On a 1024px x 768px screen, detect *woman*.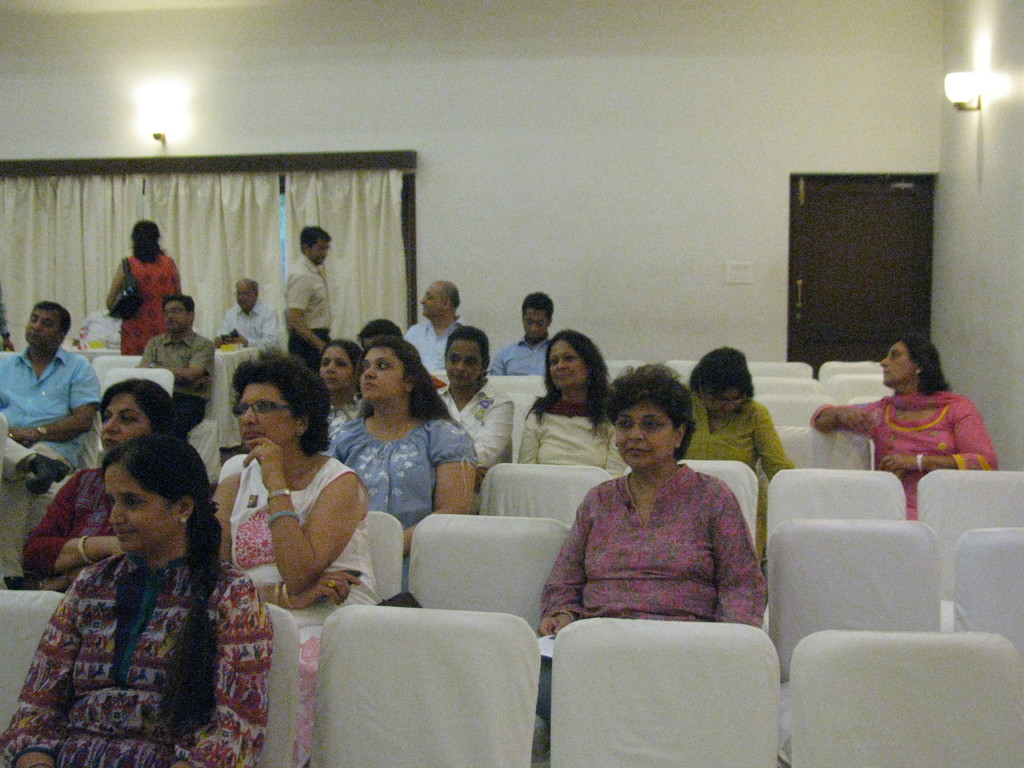
{"x1": 317, "y1": 342, "x2": 364, "y2": 439}.
